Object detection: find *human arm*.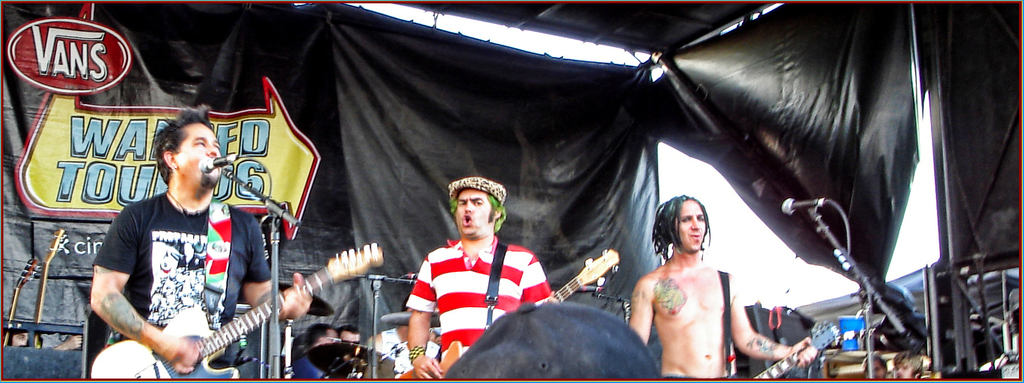
[left=726, top=277, right=818, bottom=370].
